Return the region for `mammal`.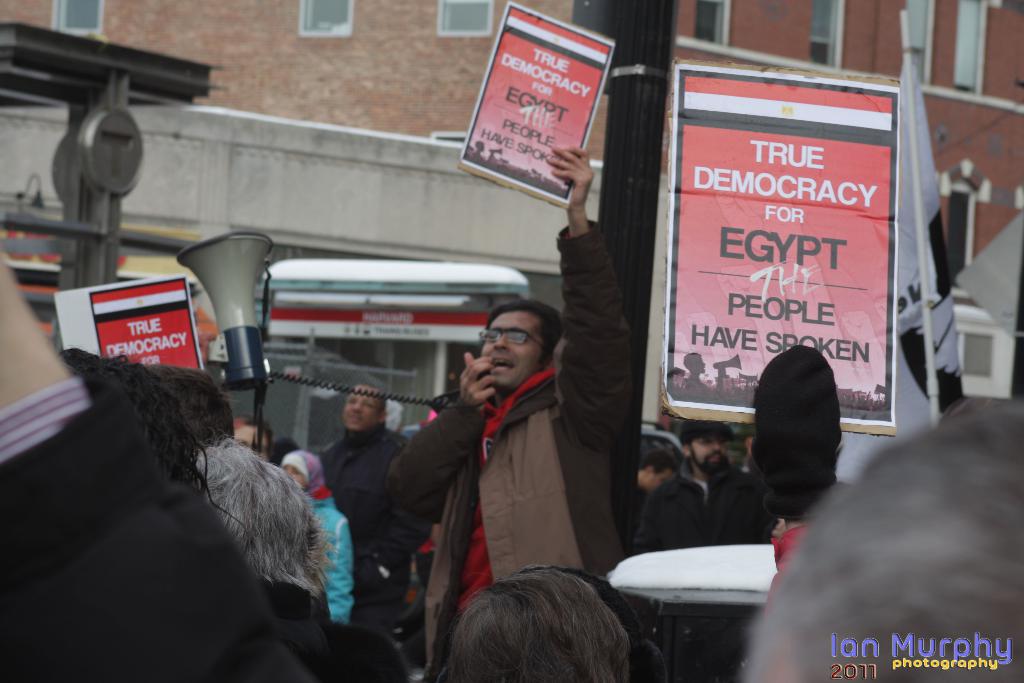
BBox(194, 425, 409, 682).
